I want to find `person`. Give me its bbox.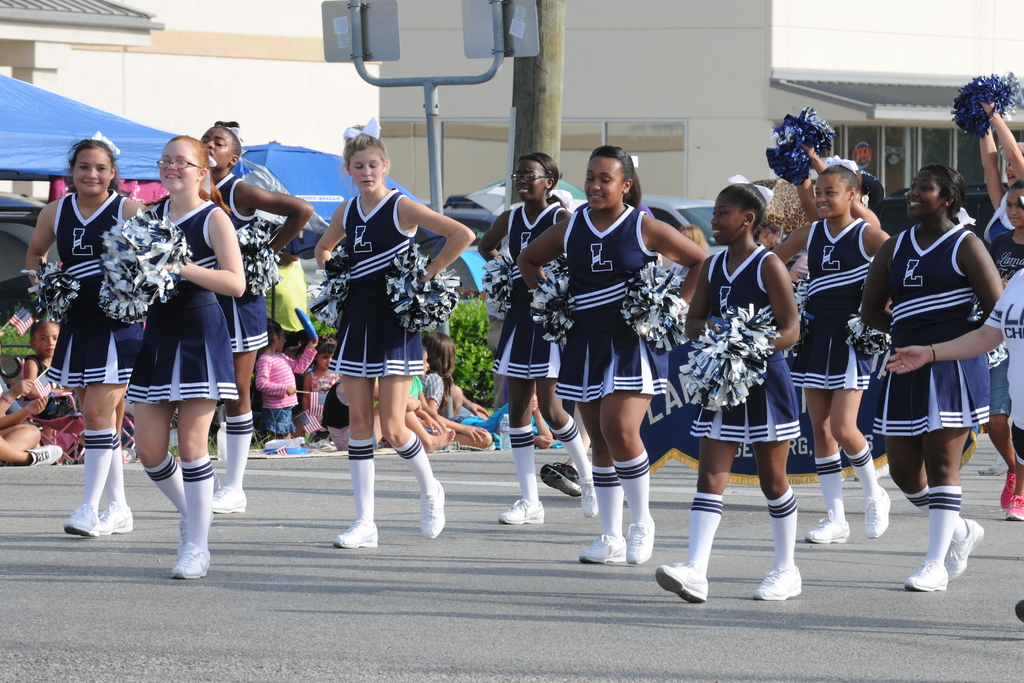
<region>119, 135, 246, 577</region>.
